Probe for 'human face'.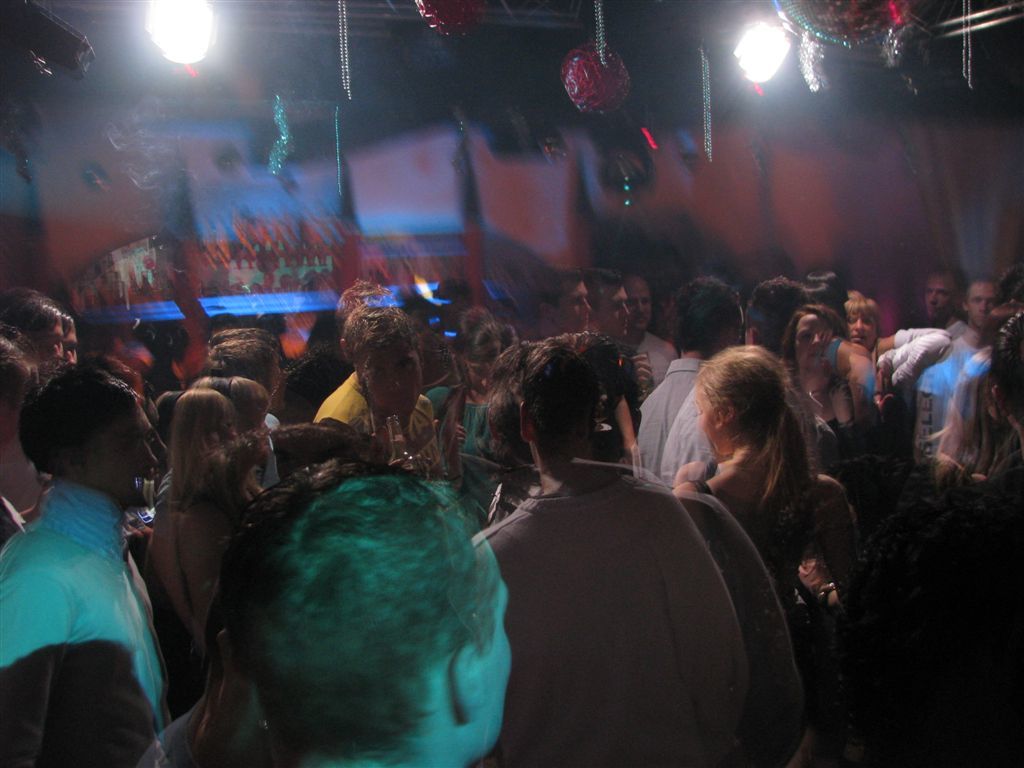
Probe result: 61, 325, 74, 367.
